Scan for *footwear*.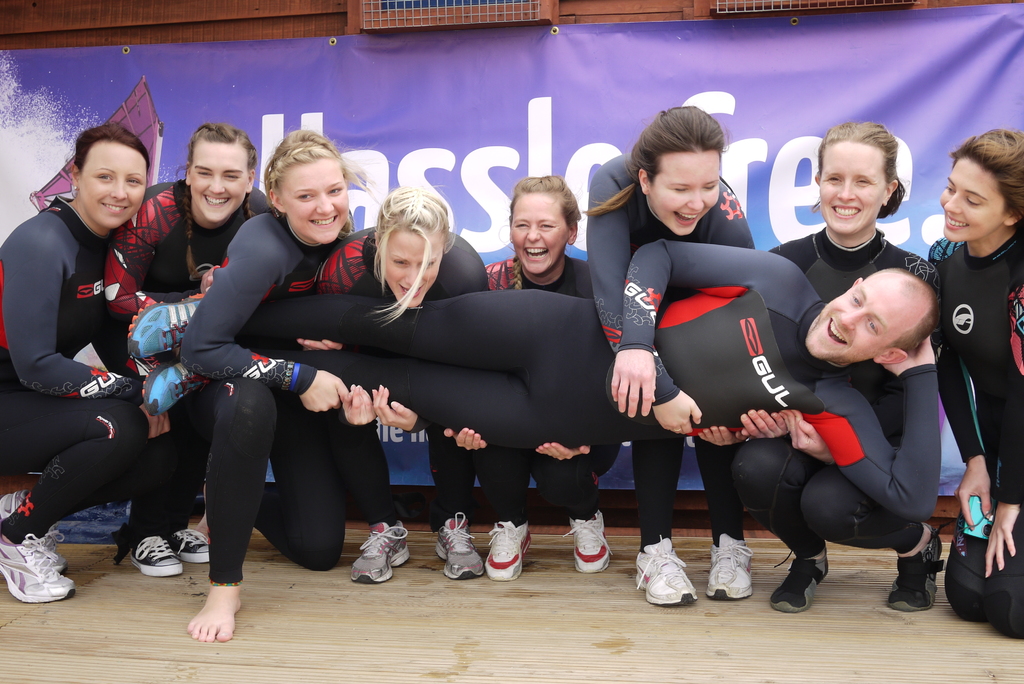
Scan result: bbox=(563, 507, 616, 572).
